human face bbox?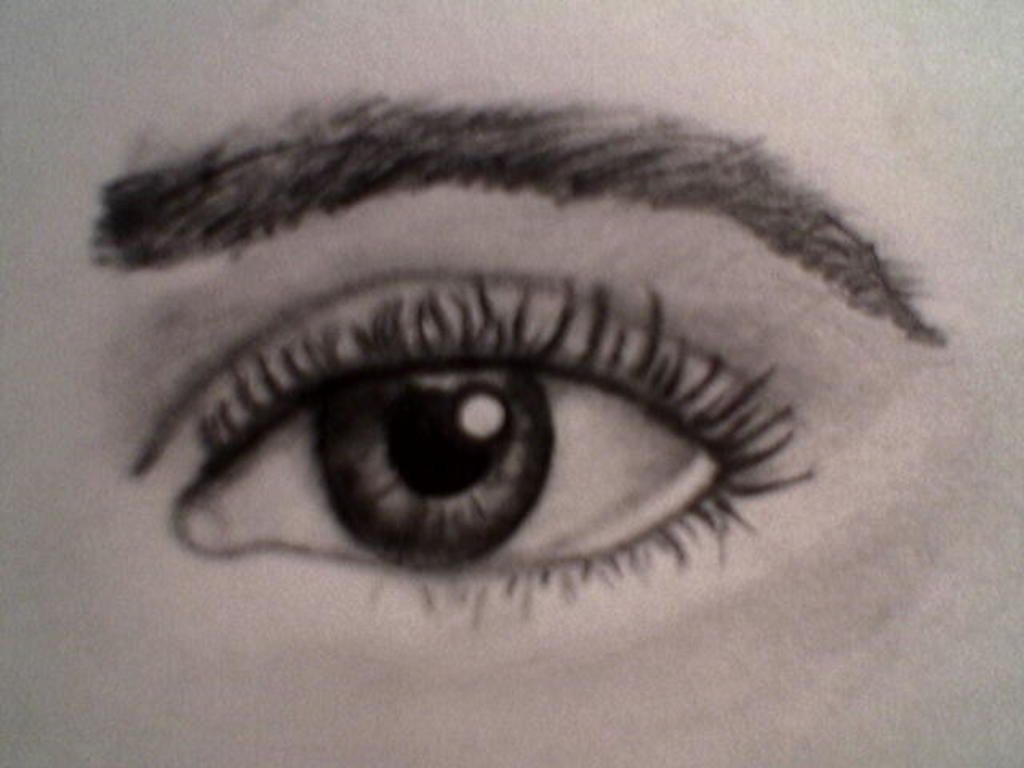
0,0,1022,766
